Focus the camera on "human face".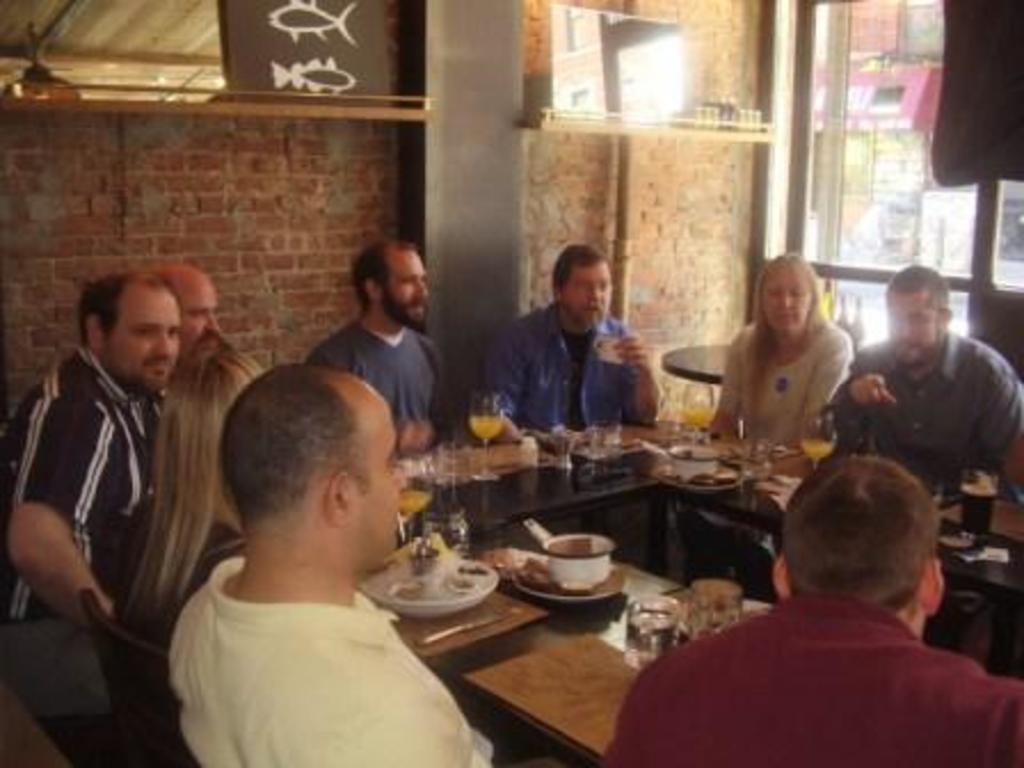
Focus region: 178:270:224:354.
